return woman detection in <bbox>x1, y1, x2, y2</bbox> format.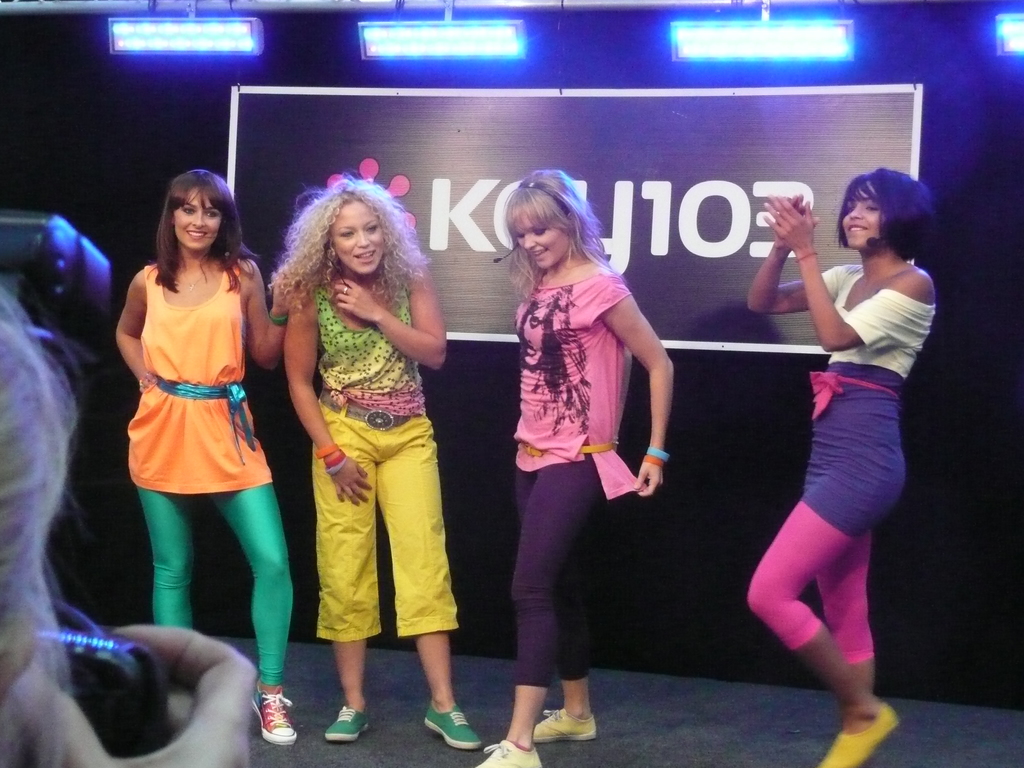
<bbox>742, 167, 934, 766</bbox>.
